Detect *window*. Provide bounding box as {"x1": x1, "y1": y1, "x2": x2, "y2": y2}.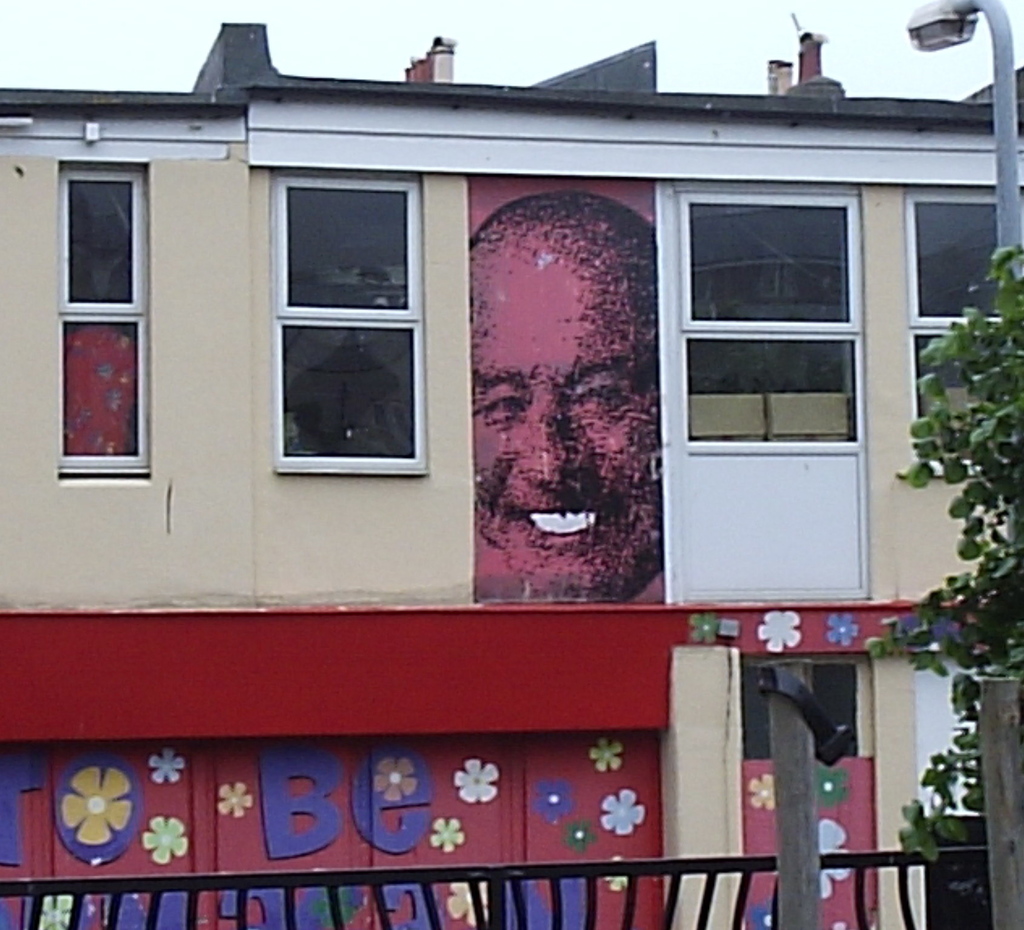
{"x1": 54, "y1": 154, "x2": 153, "y2": 486}.
